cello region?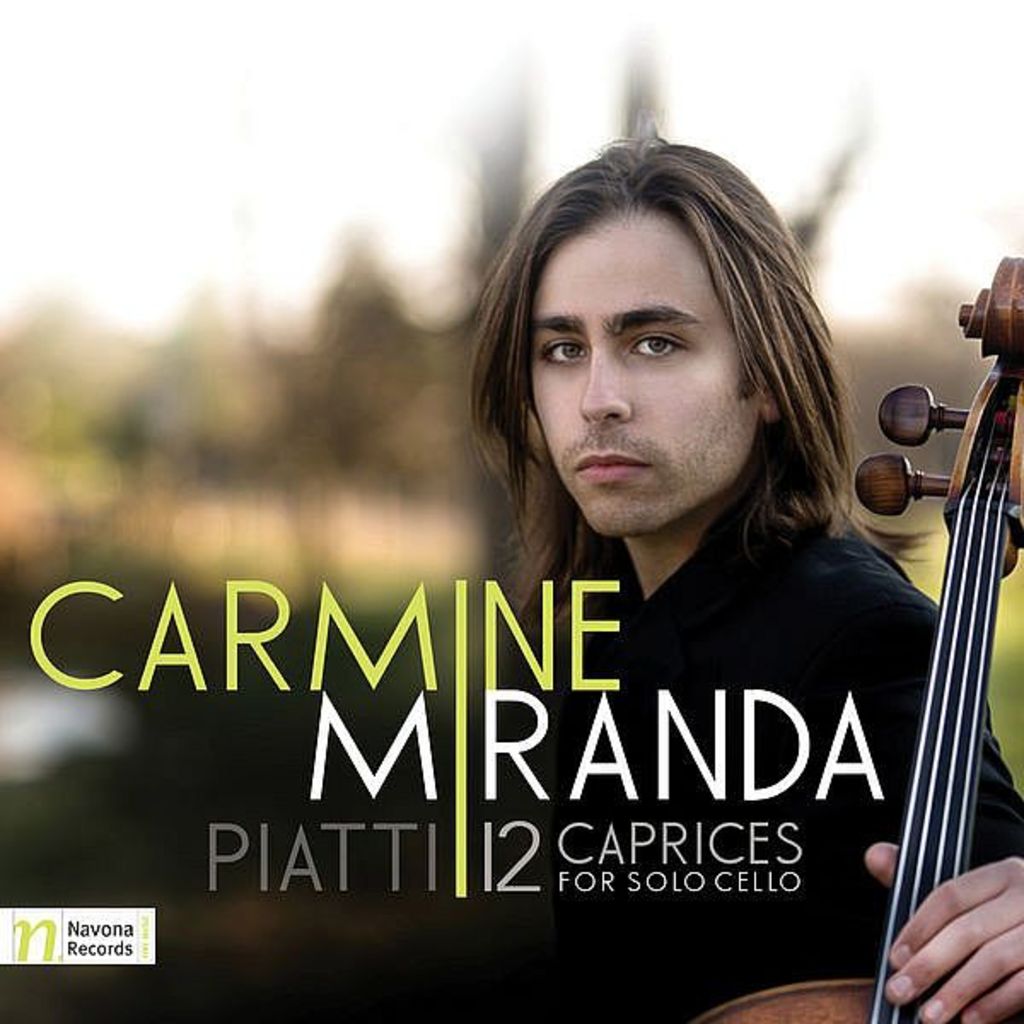
BBox(703, 256, 1022, 1022)
